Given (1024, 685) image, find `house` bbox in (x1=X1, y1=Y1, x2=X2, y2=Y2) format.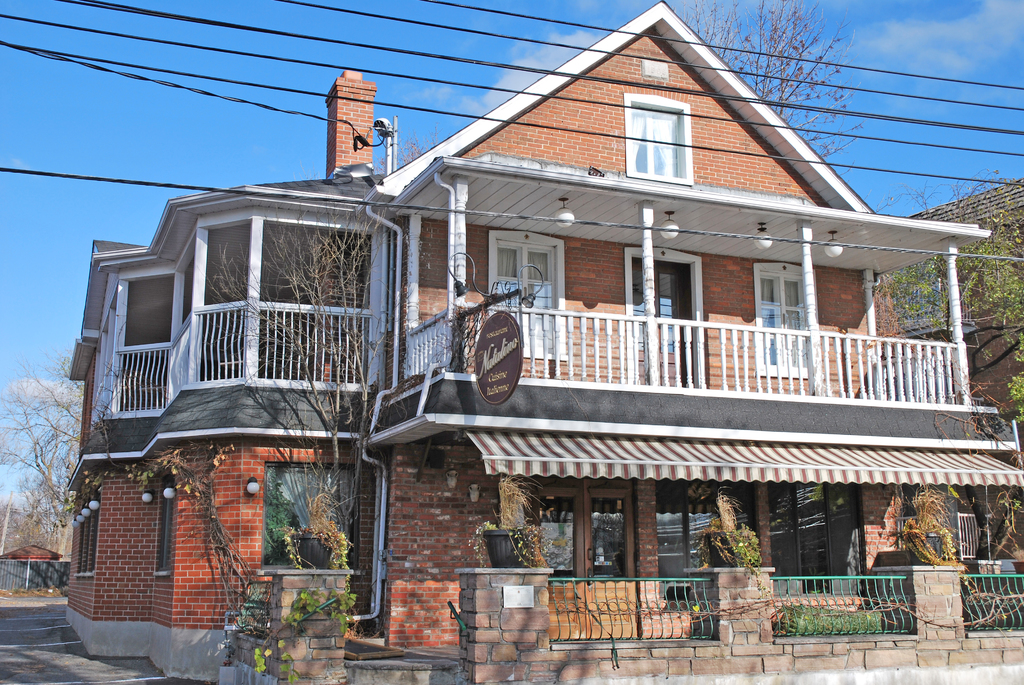
(x1=67, y1=0, x2=1023, y2=684).
